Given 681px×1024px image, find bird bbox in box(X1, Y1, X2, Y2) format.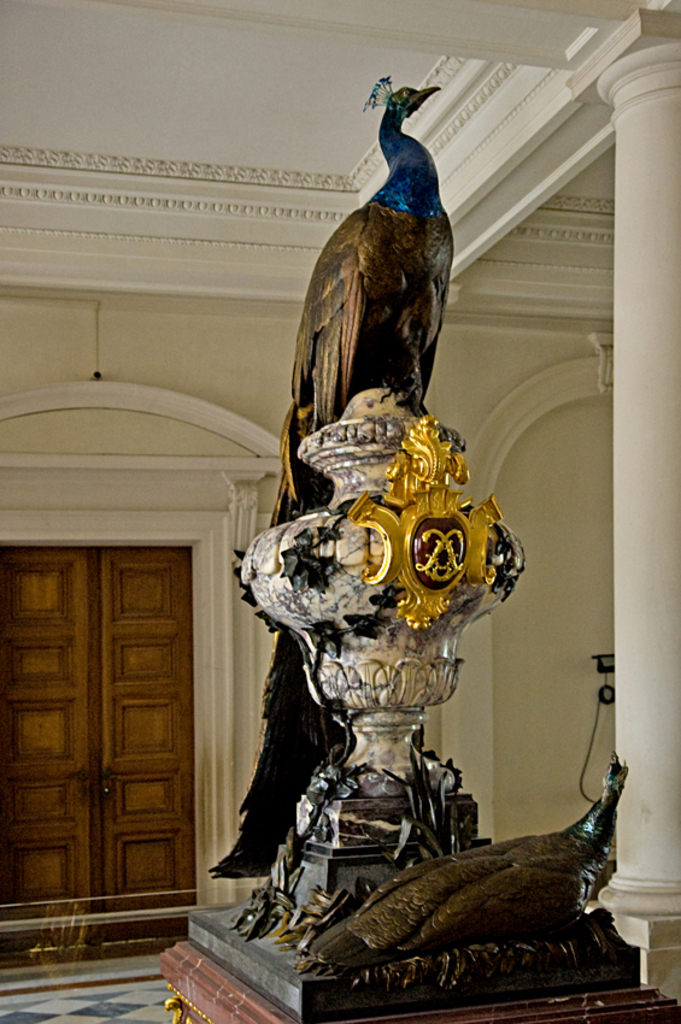
box(189, 72, 456, 883).
